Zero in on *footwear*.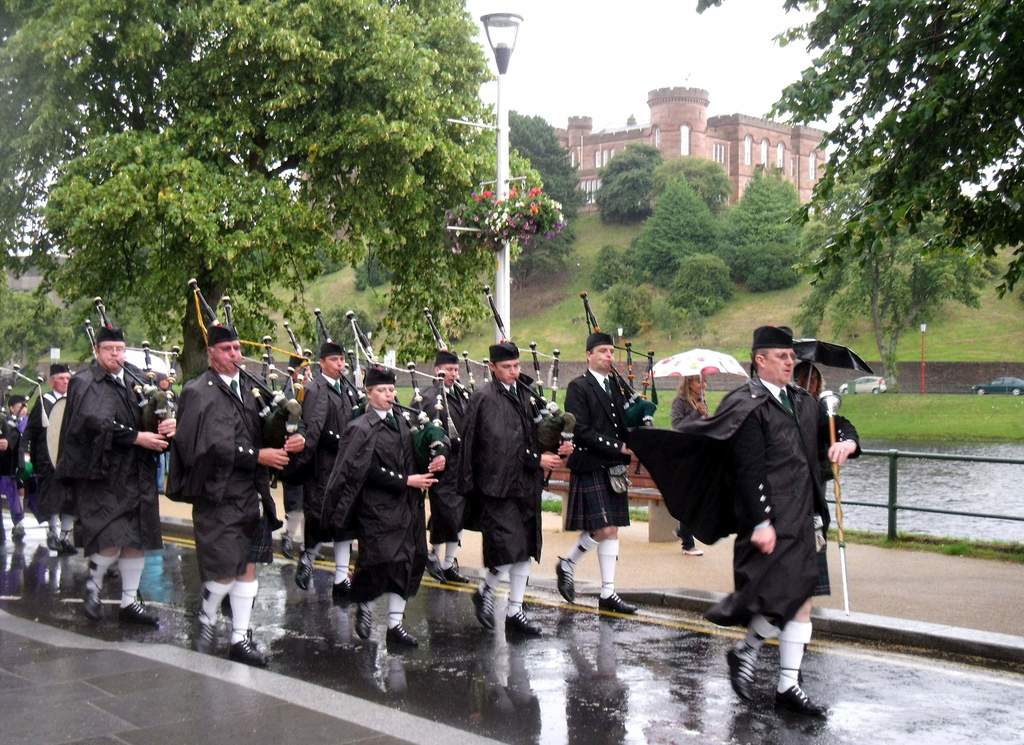
Zeroed in: bbox(178, 607, 214, 645).
